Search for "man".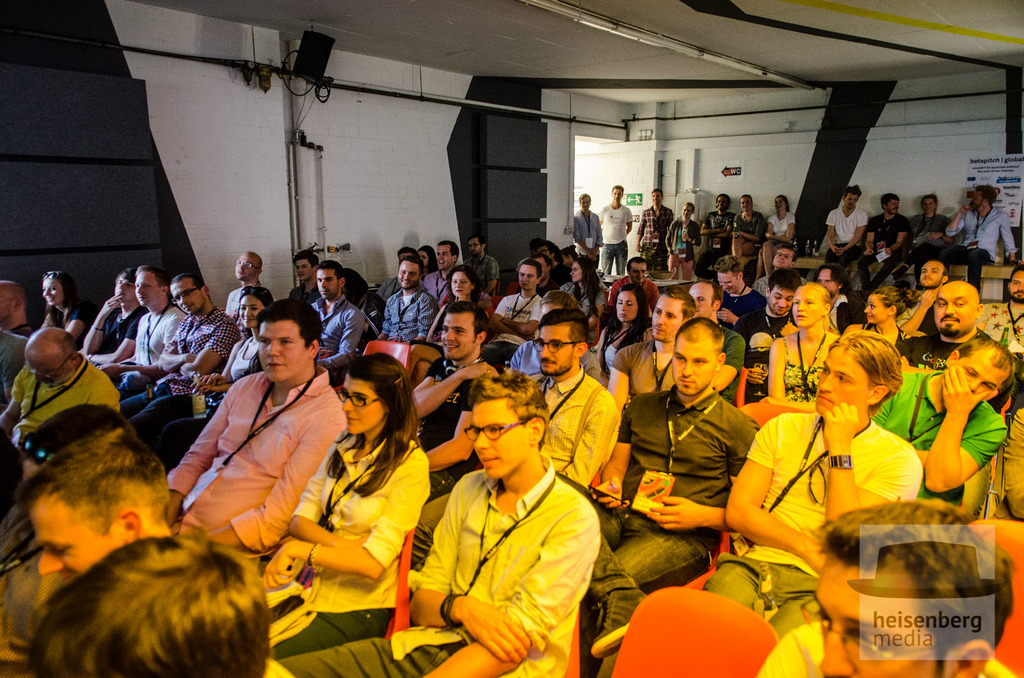
Found at BBox(123, 271, 229, 403).
